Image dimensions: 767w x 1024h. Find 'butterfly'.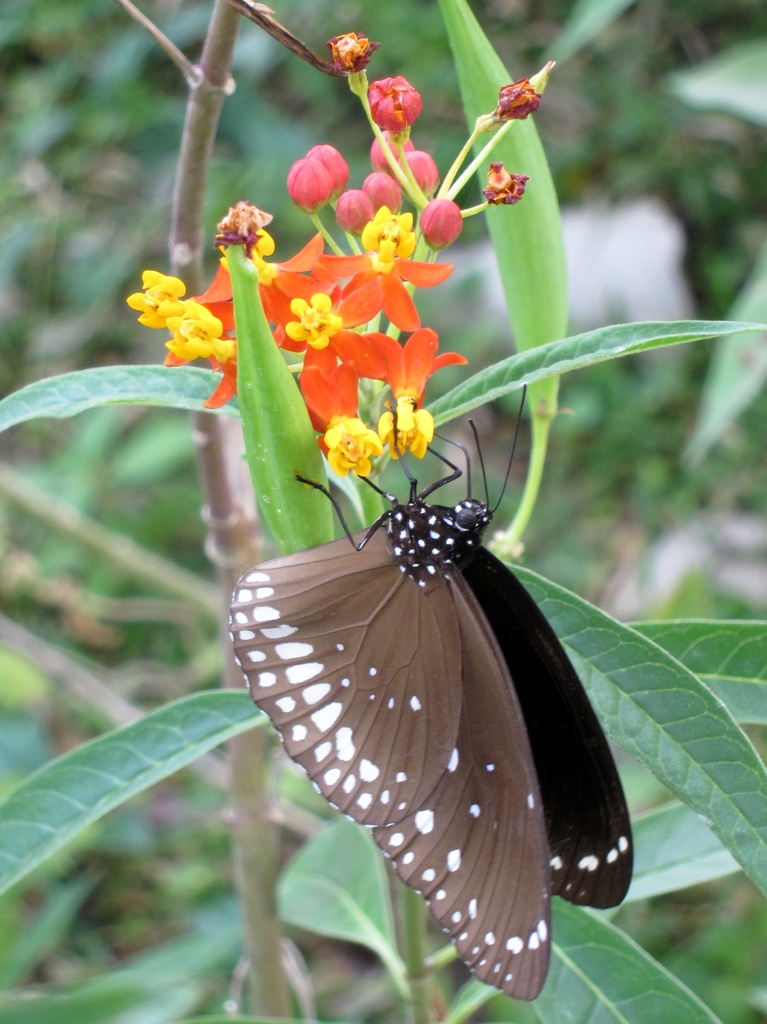
235/382/611/996.
